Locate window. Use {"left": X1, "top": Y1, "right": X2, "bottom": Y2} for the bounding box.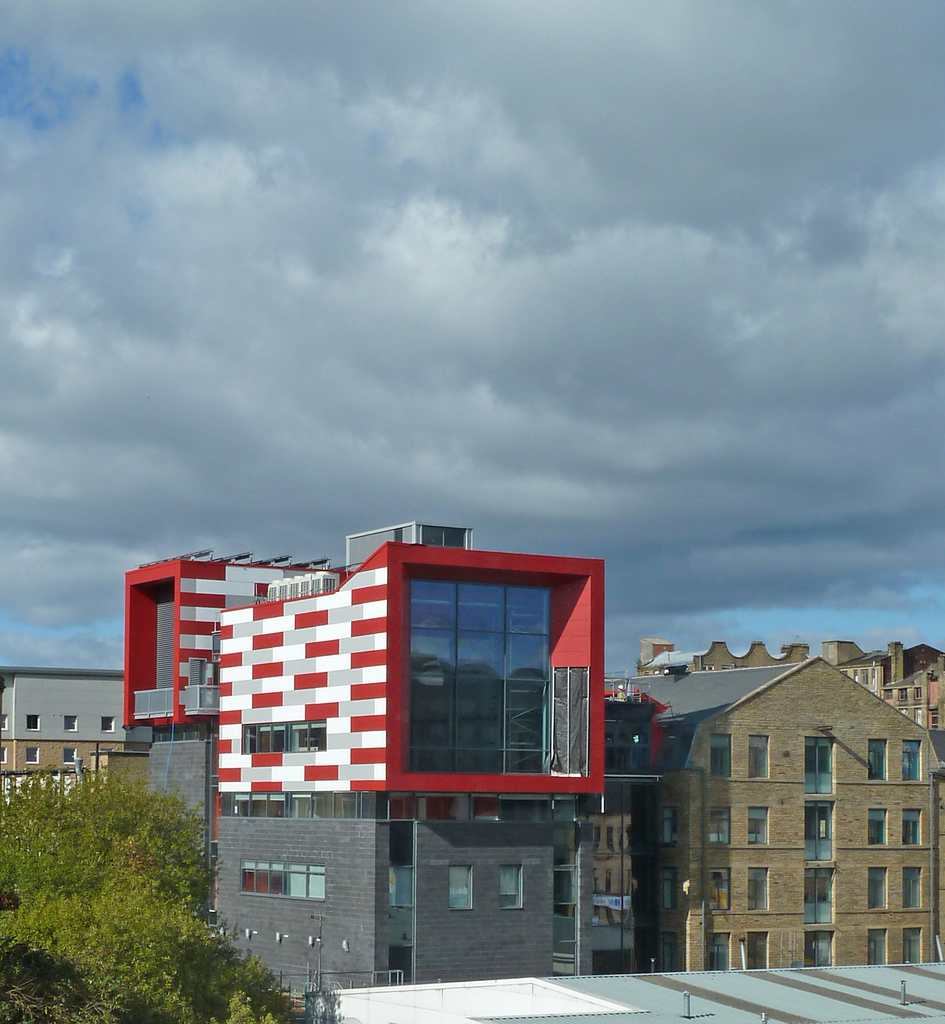
{"left": 904, "top": 931, "right": 923, "bottom": 968}.
